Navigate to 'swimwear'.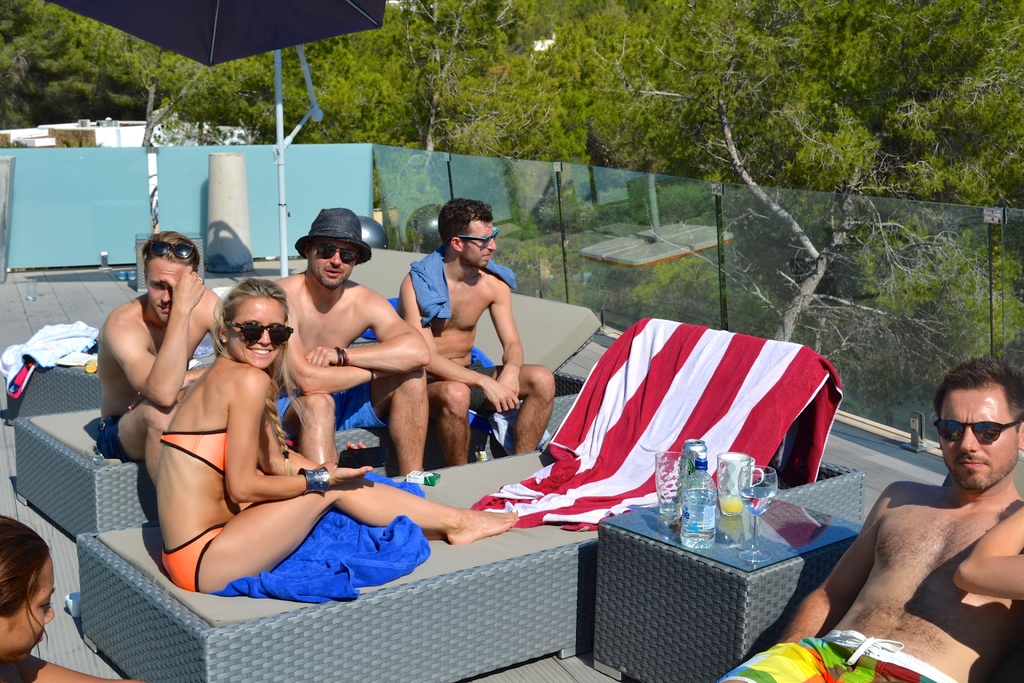
Navigation target: (left=716, top=629, right=954, bottom=682).
